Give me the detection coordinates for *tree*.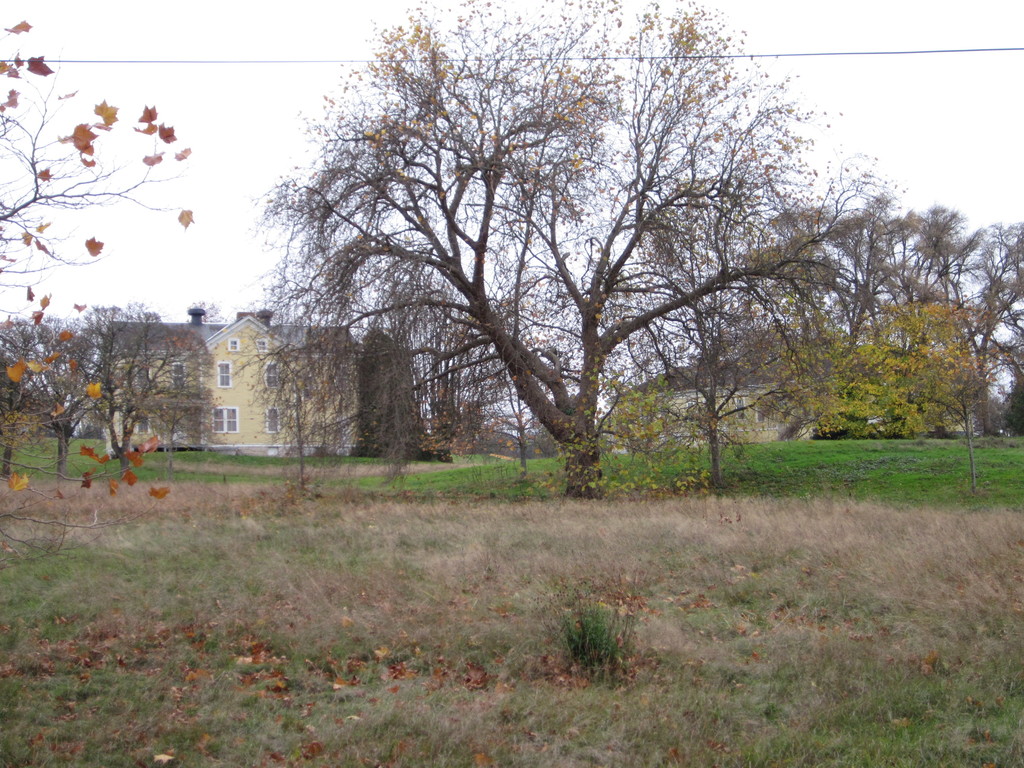
bbox=[50, 301, 216, 475].
